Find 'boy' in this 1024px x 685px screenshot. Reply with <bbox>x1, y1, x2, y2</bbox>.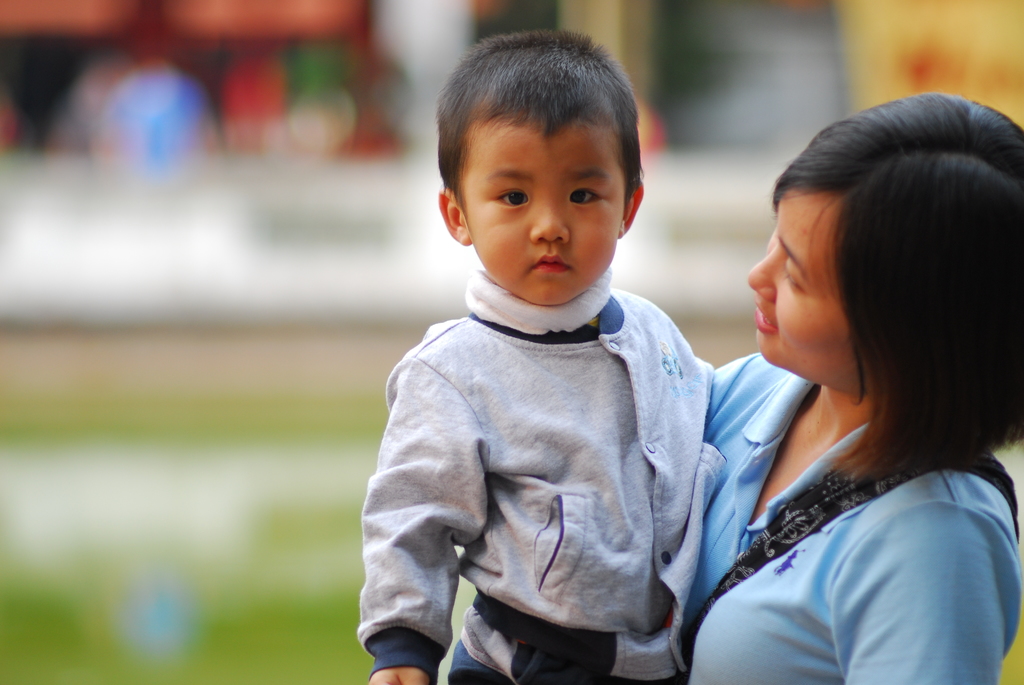
<bbox>357, 30, 728, 683</bbox>.
